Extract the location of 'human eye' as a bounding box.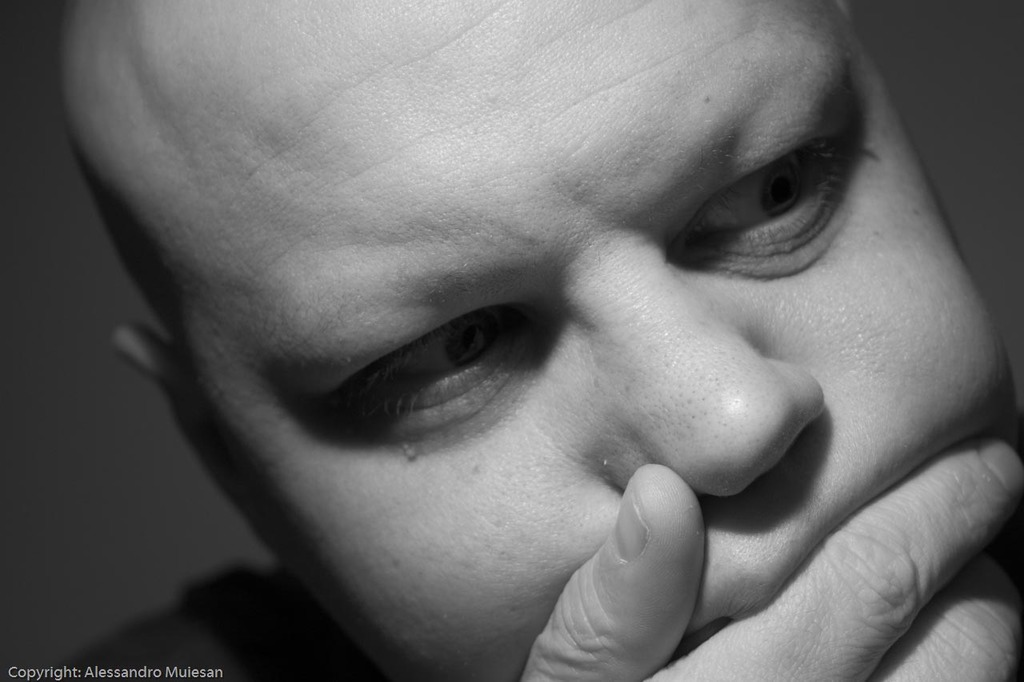
bbox=(306, 321, 544, 445).
